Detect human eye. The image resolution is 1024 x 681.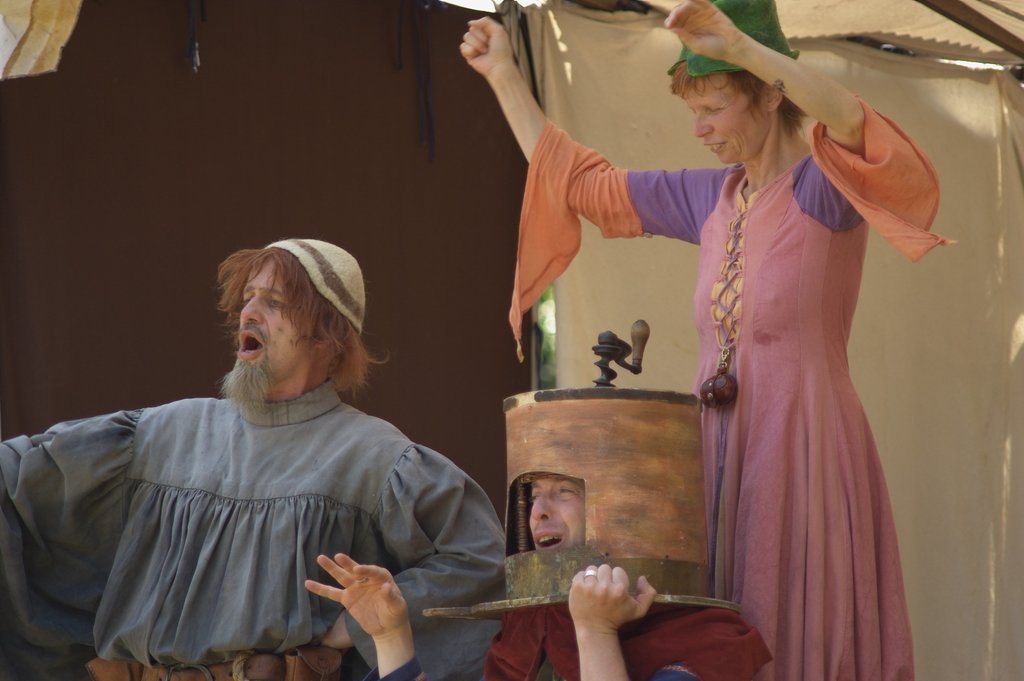
557:484:577:498.
